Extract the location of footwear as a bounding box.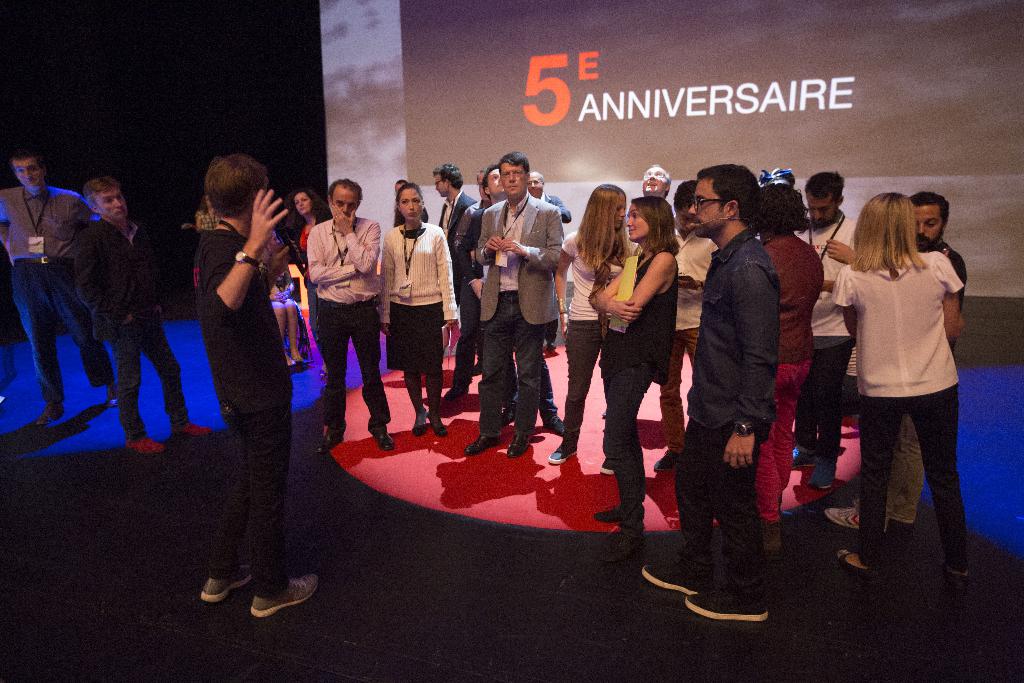
[left=112, top=384, right=116, bottom=408].
